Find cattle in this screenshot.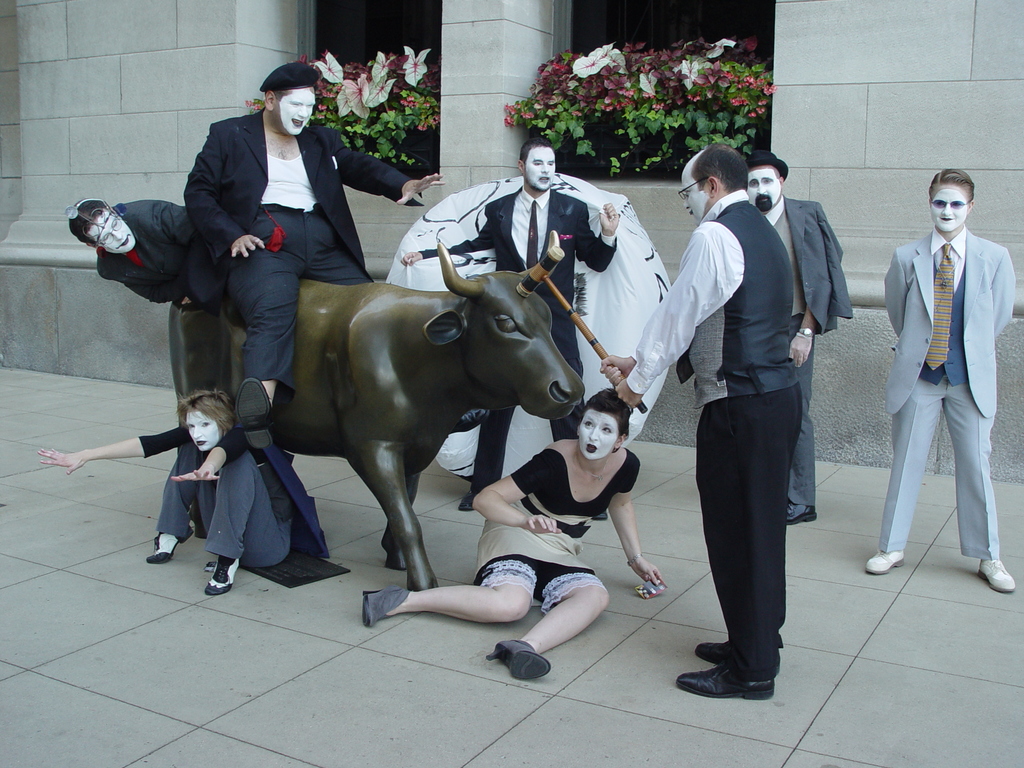
The bounding box for cattle is [x1=175, y1=230, x2=596, y2=593].
